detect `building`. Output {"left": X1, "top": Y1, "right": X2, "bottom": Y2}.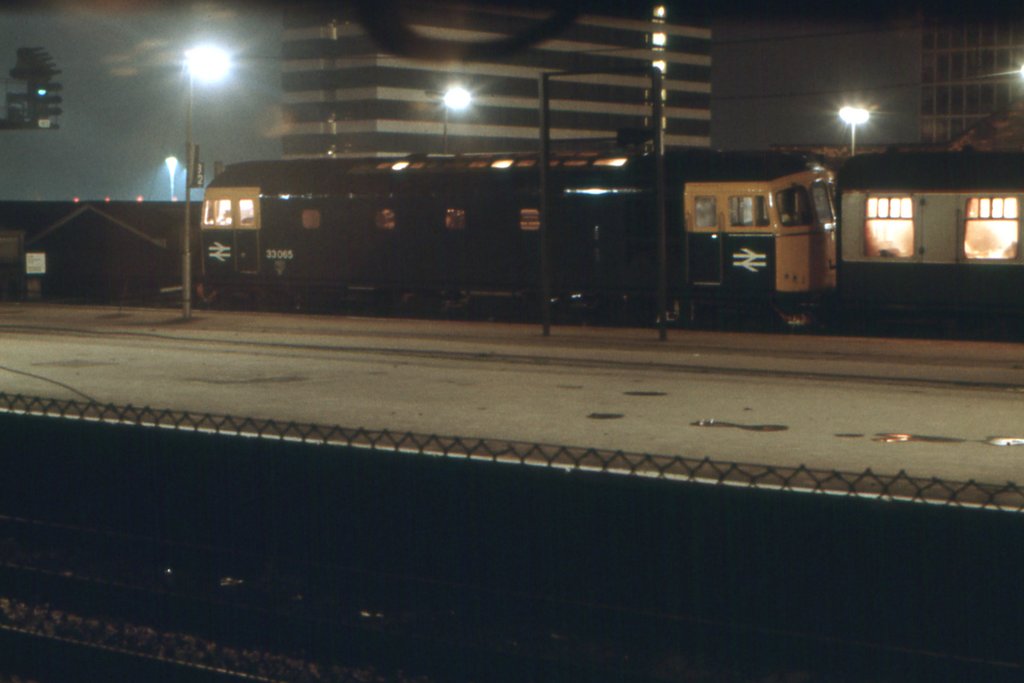
{"left": 913, "top": 0, "right": 1023, "bottom": 147}.
